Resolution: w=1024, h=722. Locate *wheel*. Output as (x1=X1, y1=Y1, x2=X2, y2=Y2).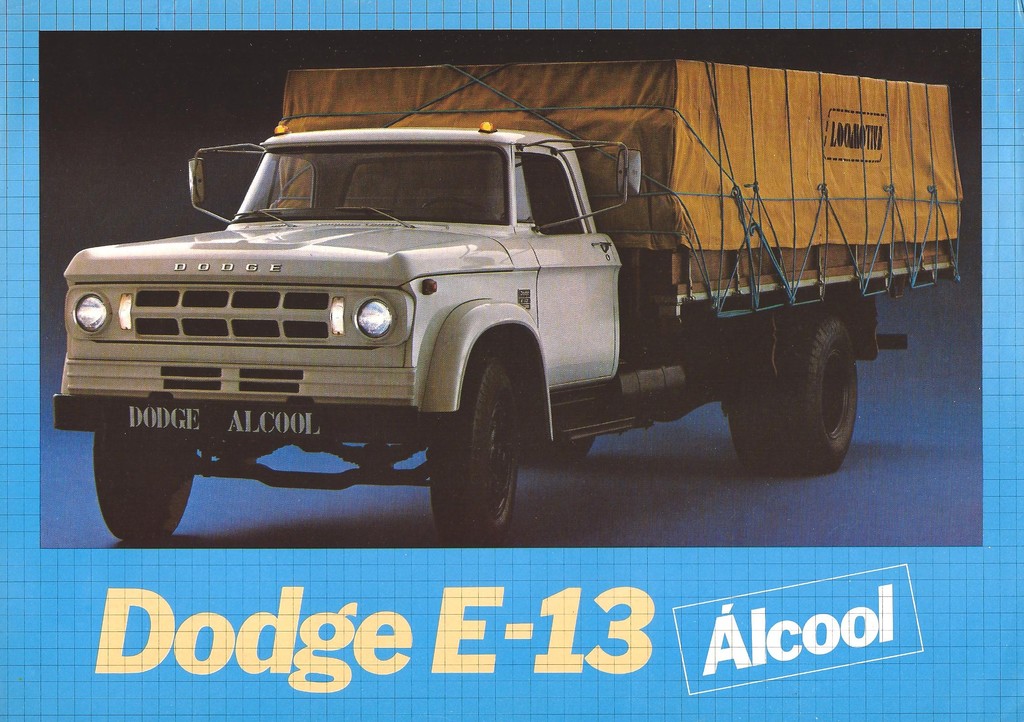
(x1=435, y1=353, x2=521, y2=545).
